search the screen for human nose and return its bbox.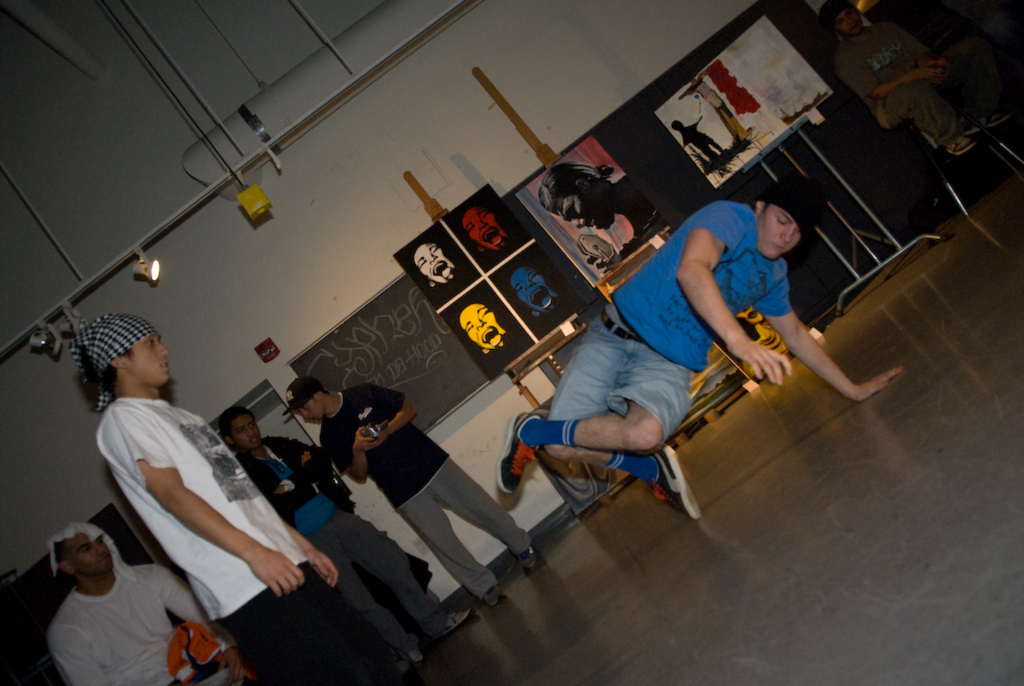
Found: box=[525, 281, 533, 290].
